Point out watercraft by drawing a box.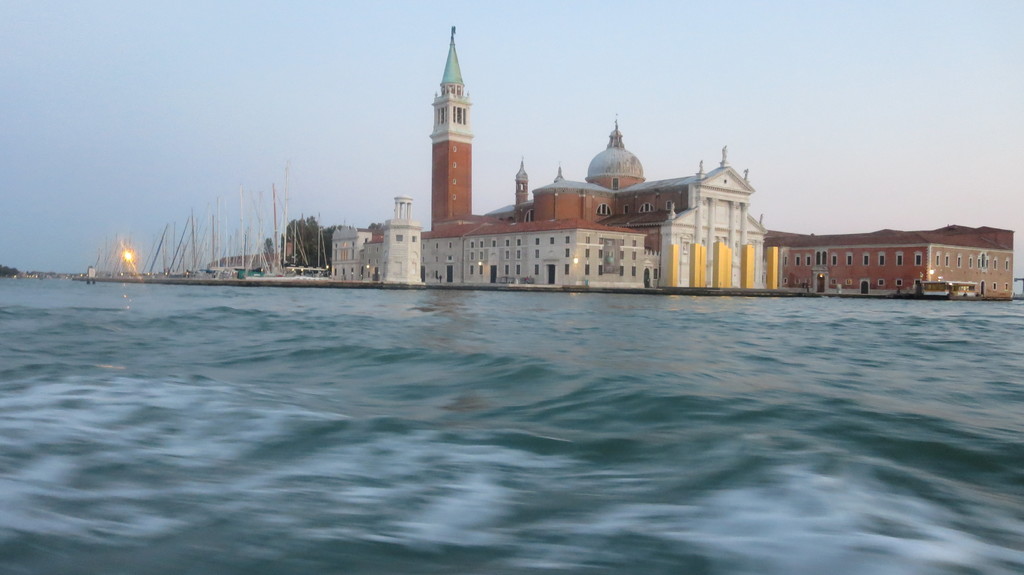
crop(196, 202, 241, 282).
